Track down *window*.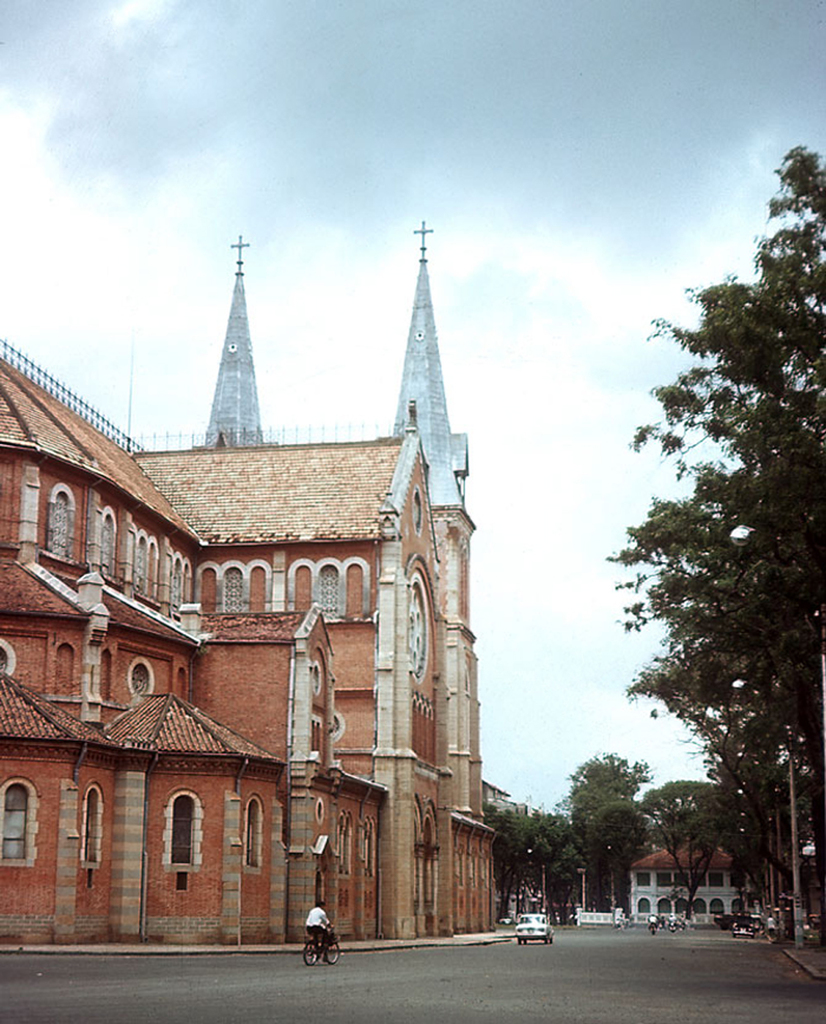
Tracked to 373, 820, 377, 871.
